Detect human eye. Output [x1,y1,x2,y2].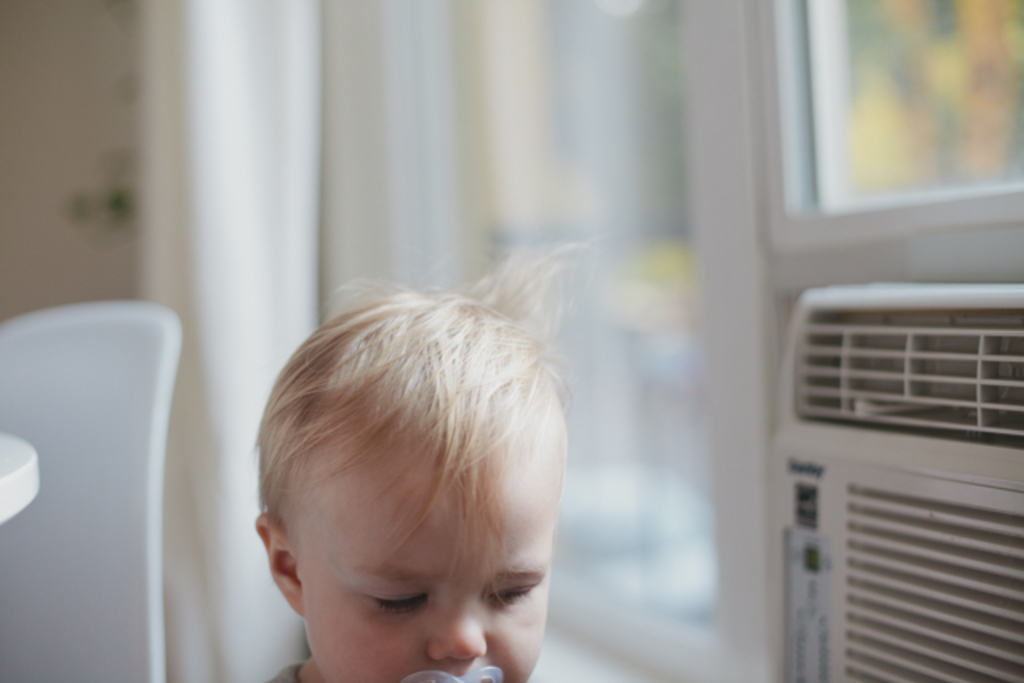
[482,577,538,608].
